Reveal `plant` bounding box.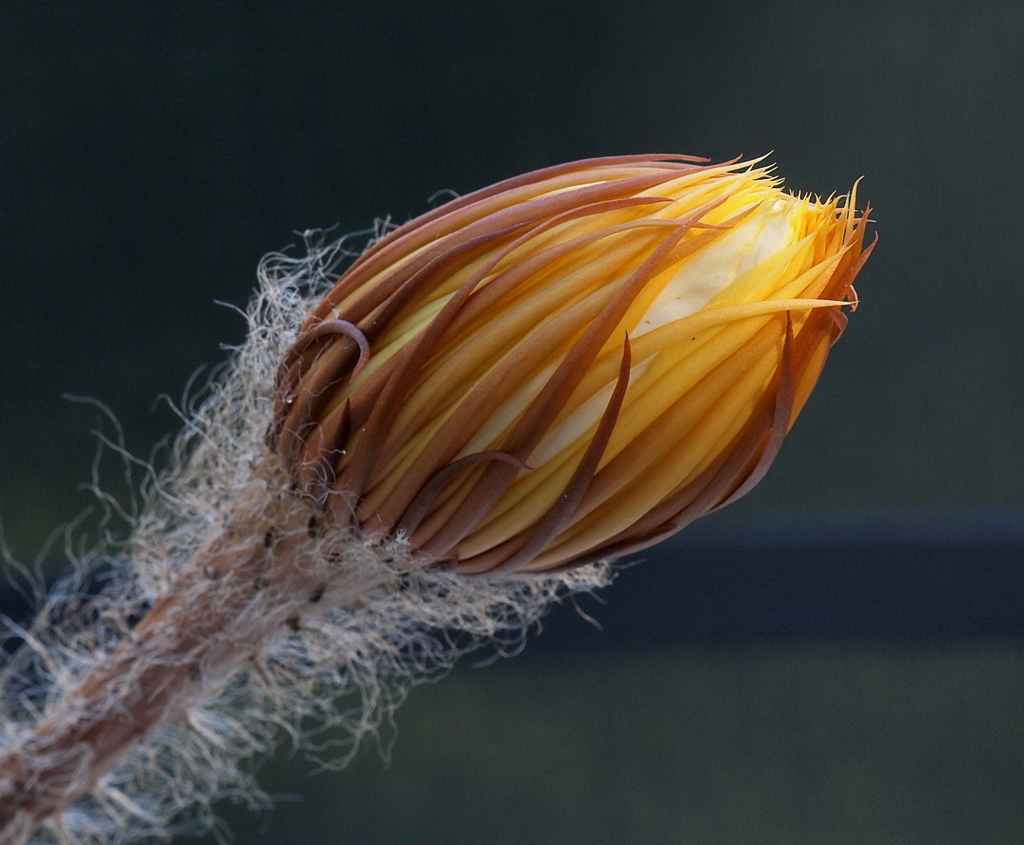
Revealed: {"x1": 0, "y1": 150, "x2": 880, "y2": 844}.
